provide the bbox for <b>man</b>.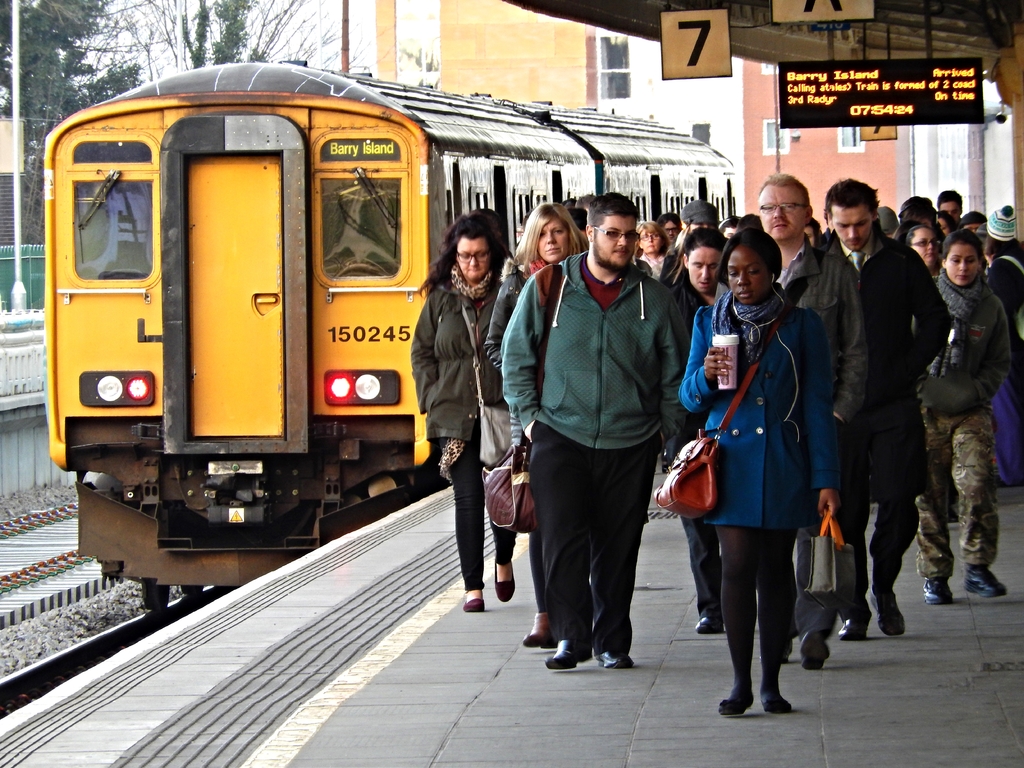
x1=941, y1=192, x2=964, y2=220.
